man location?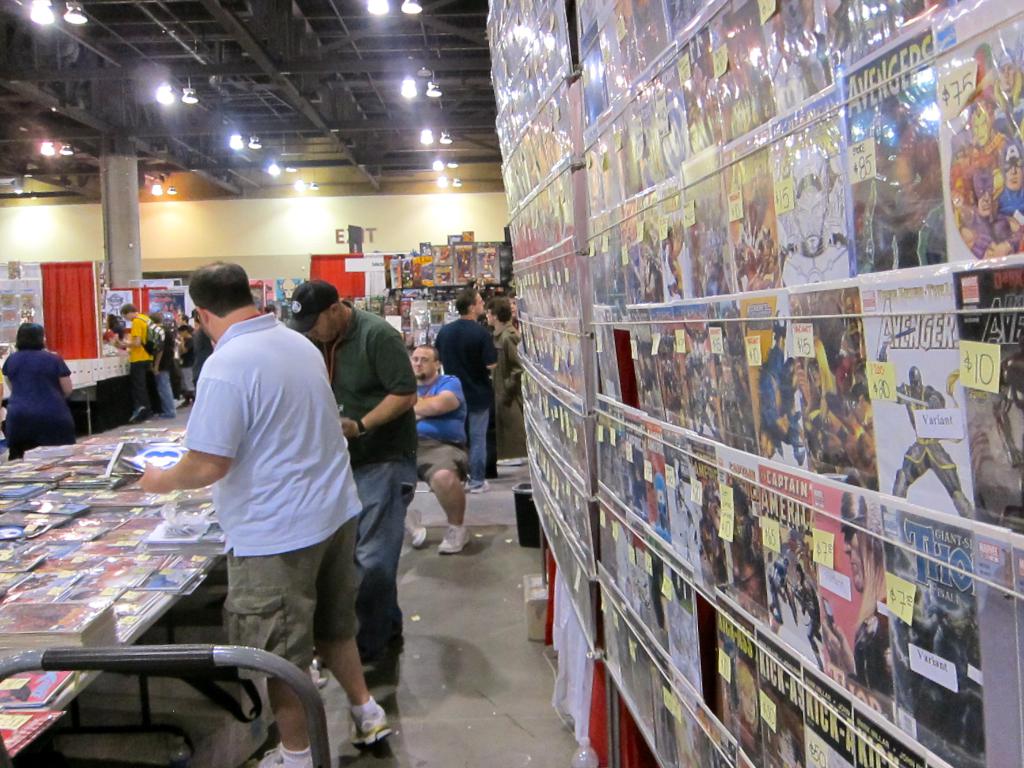
481, 294, 524, 474
